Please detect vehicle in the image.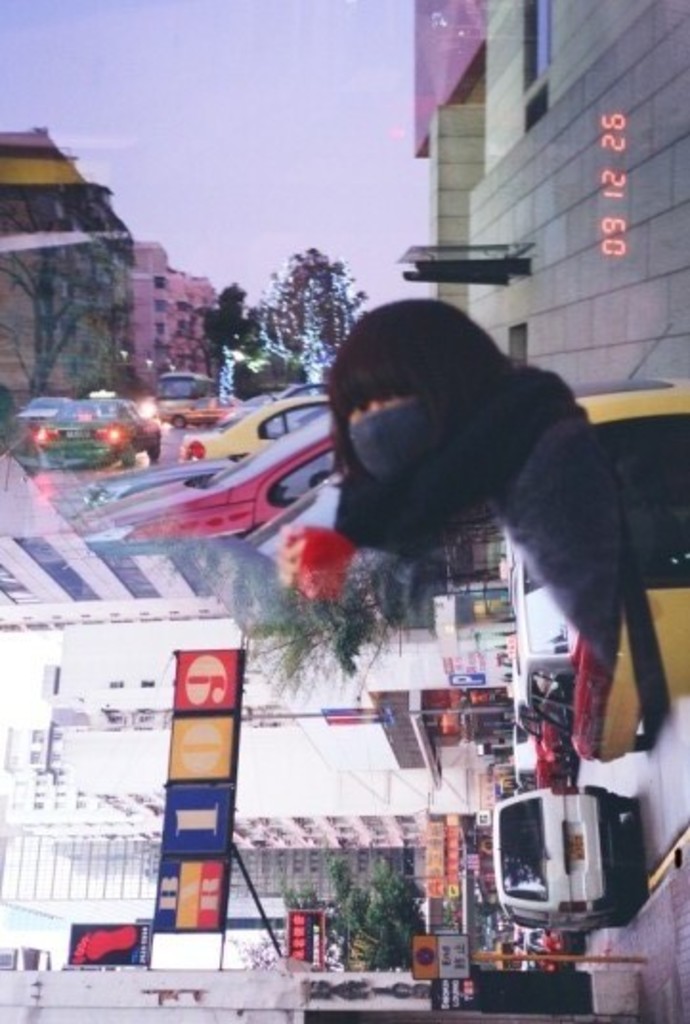
x1=476 y1=772 x2=654 y2=936.
